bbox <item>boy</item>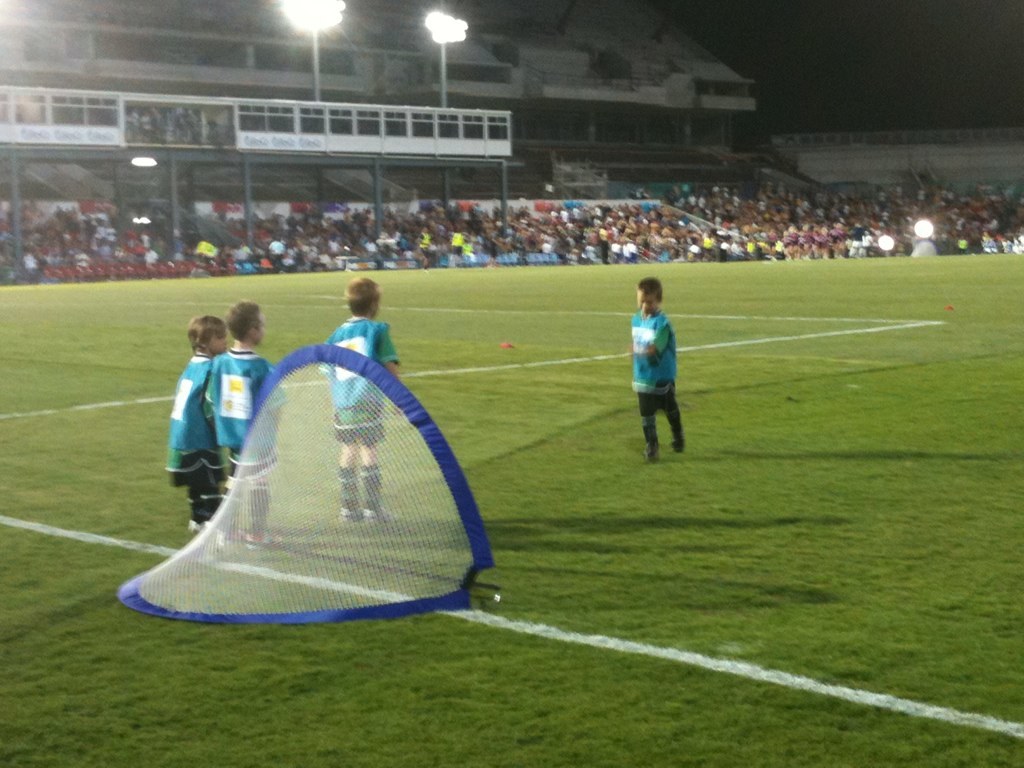
[x1=216, y1=310, x2=284, y2=559]
